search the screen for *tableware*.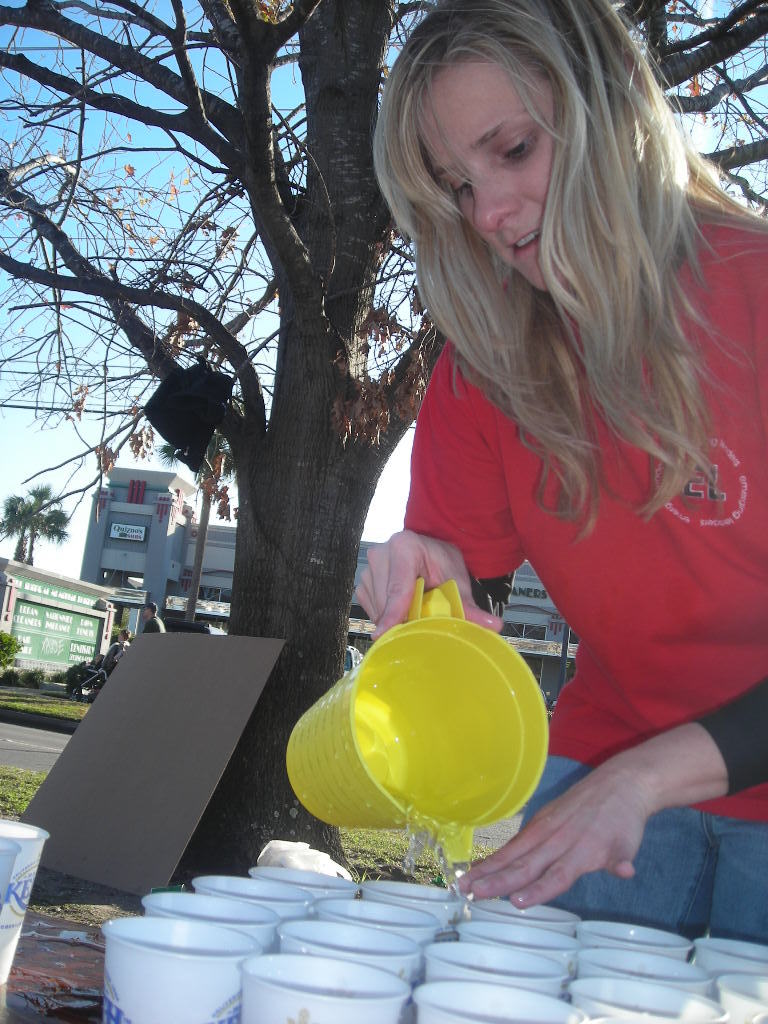
Found at (567,968,728,1023).
